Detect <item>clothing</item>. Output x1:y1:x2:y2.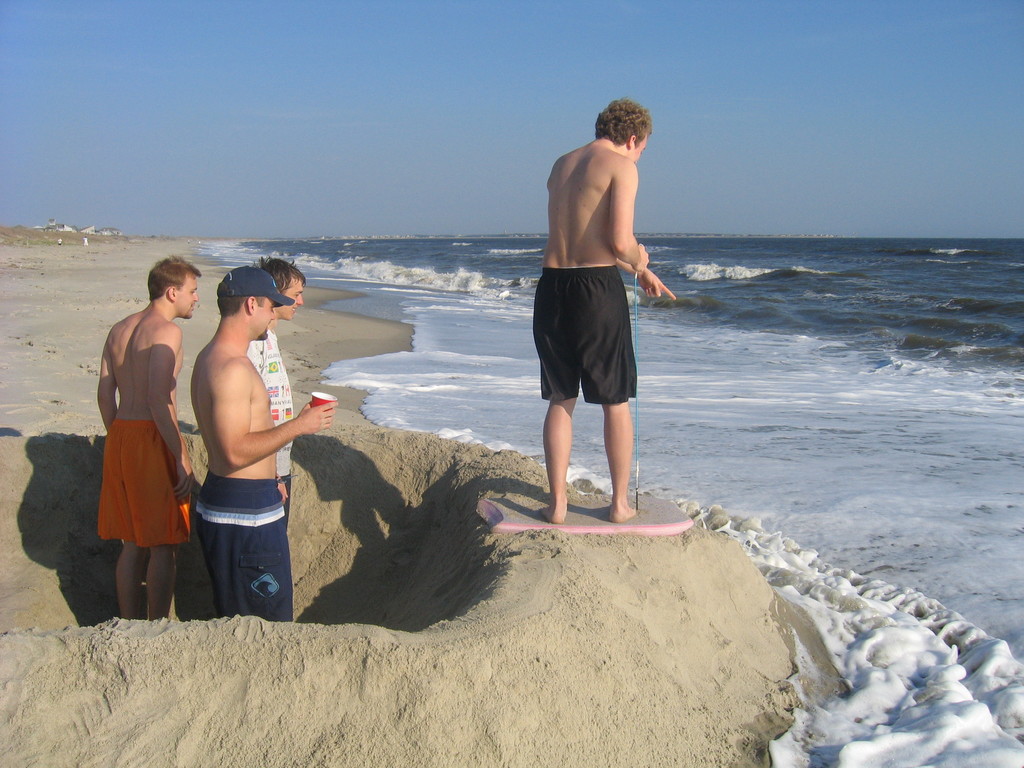
196:474:294:623.
